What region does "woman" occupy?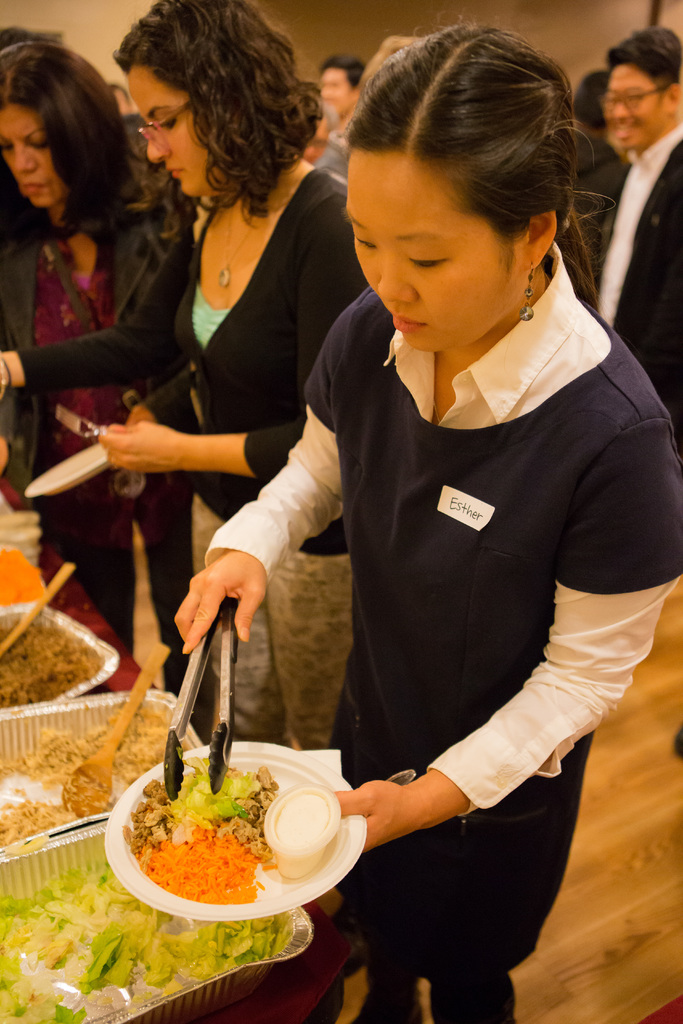
crop(17, 0, 398, 781).
